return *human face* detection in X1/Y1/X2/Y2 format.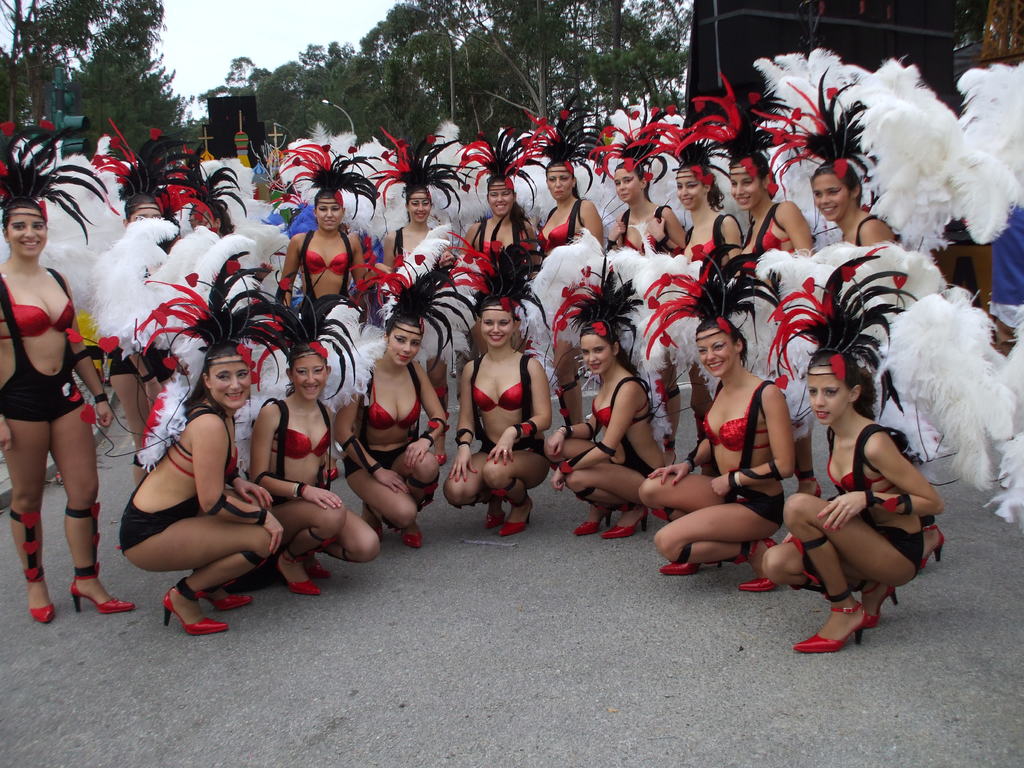
10/205/47/254.
